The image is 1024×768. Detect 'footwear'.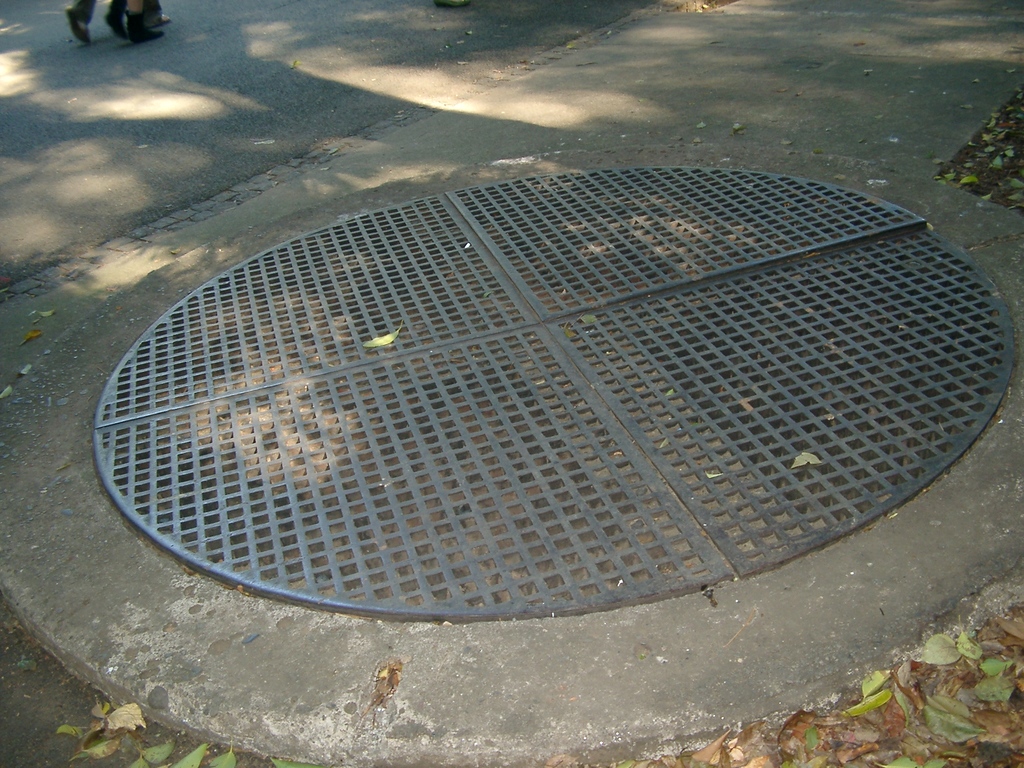
Detection: {"left": 68, "top": 3, "right": 90, "bottom": 47}.
